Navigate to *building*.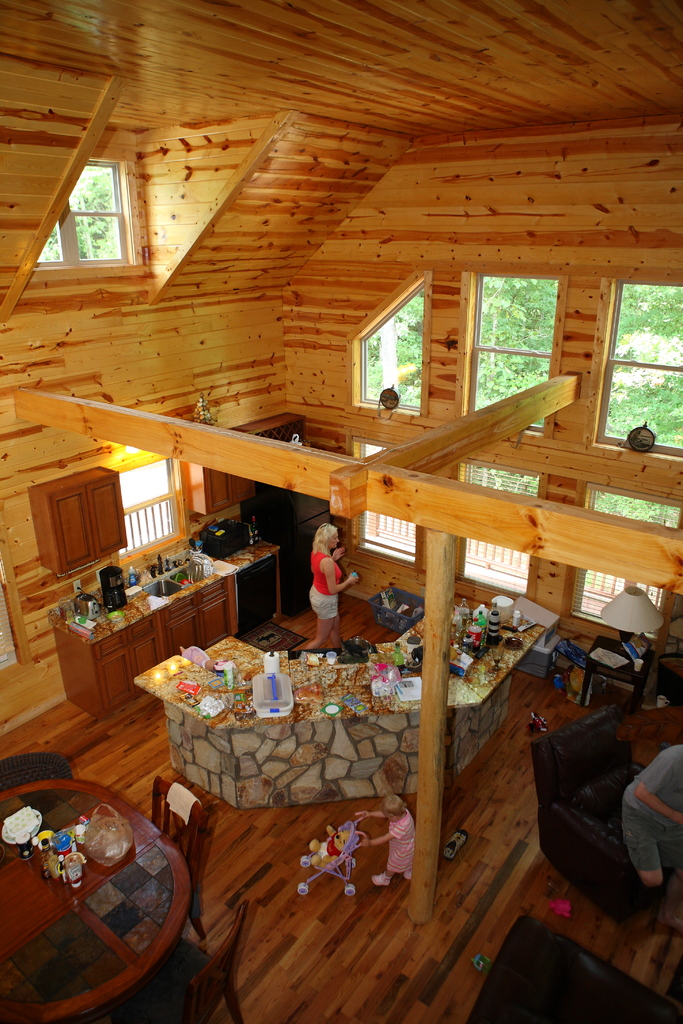
Navigation target: (0,0,682,1023).
